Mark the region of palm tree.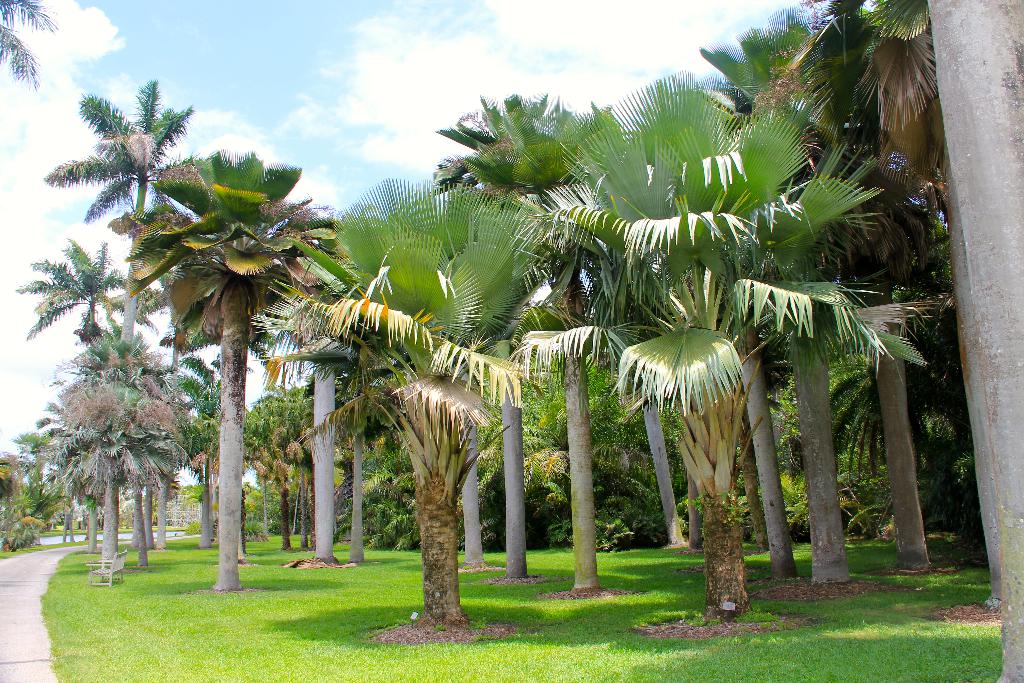
Region: 739, 1, 894, 124.
